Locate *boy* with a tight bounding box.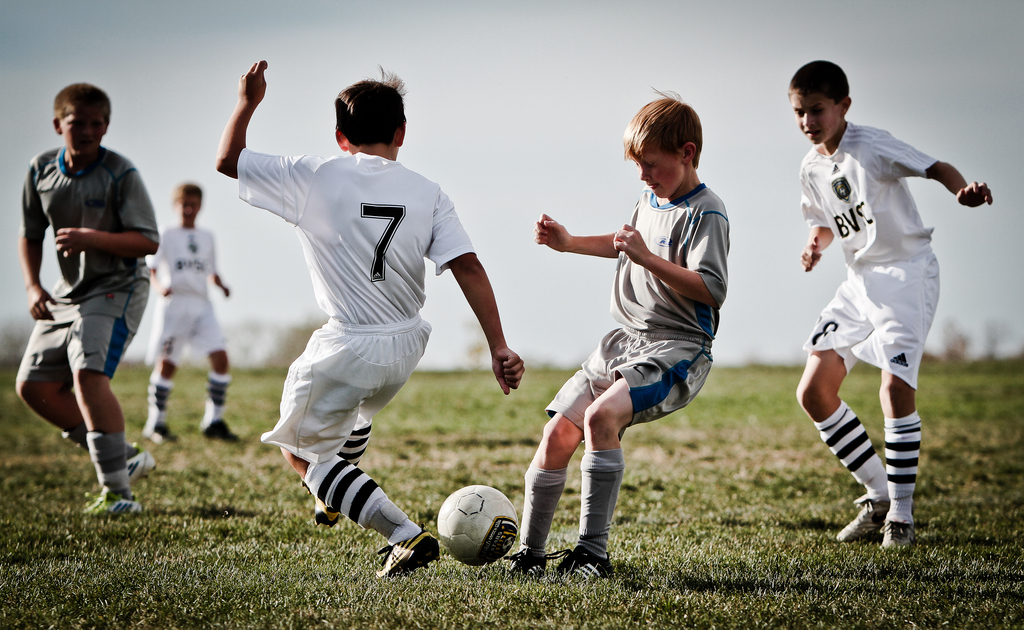
pyautogui.locateOnScreen(215, 54, 522, 580).
